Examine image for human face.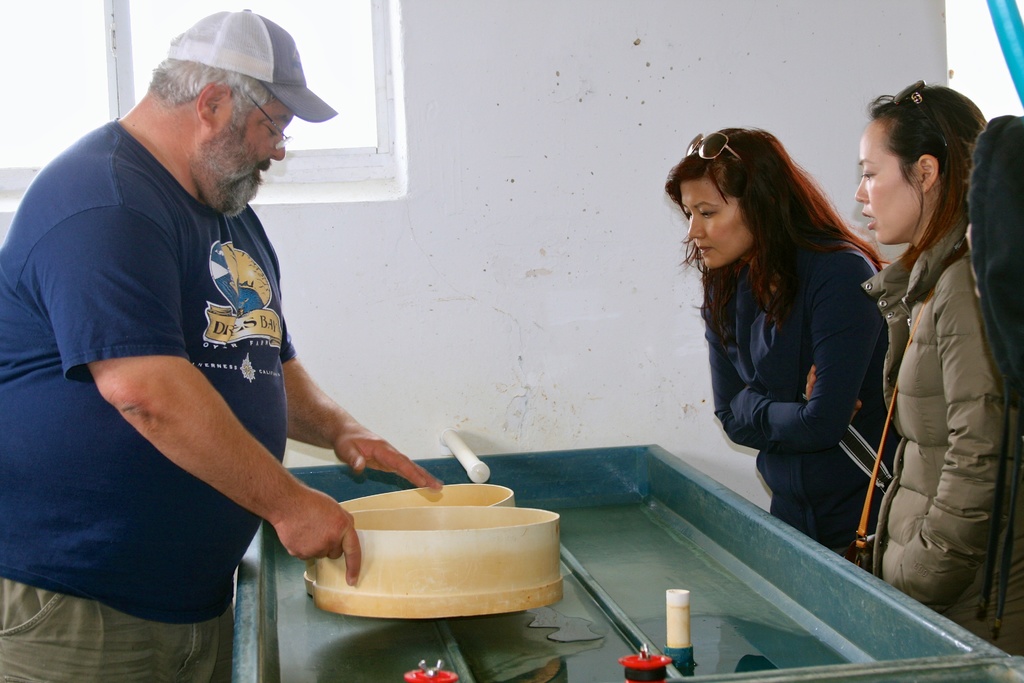
Examination result: x1=198, y1=101, x2=297, y2=217.
